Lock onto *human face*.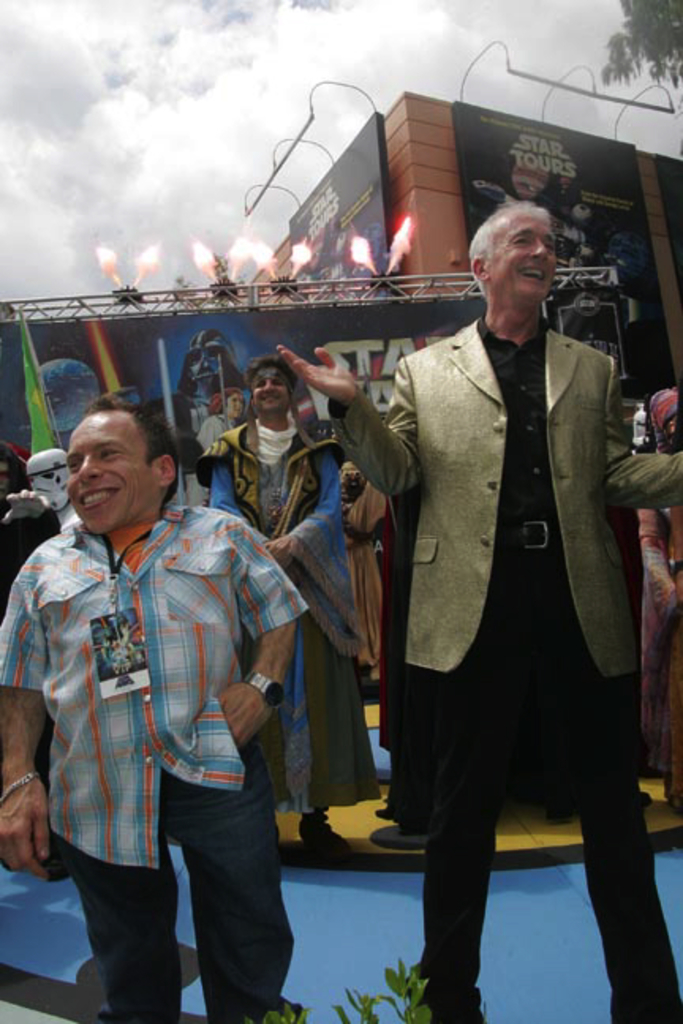
Locked: <bbox>255, 376, 286, 409</bbox>.
